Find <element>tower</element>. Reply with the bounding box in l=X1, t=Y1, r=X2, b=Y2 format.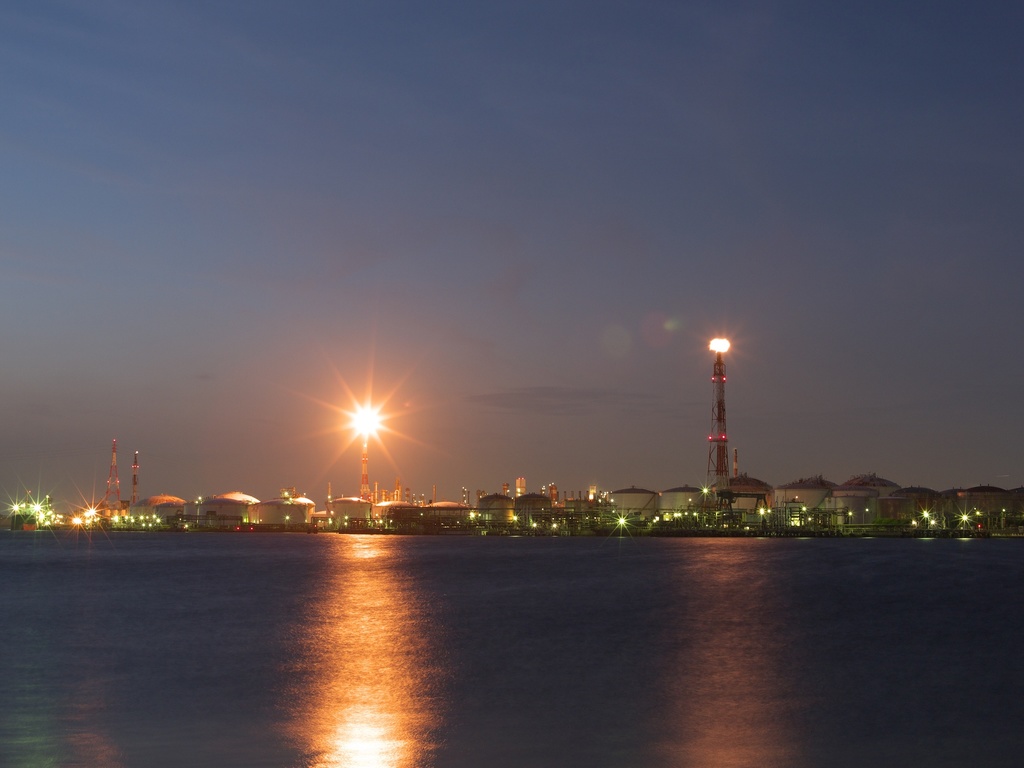
l=131, t=445, r=152, b=509.
